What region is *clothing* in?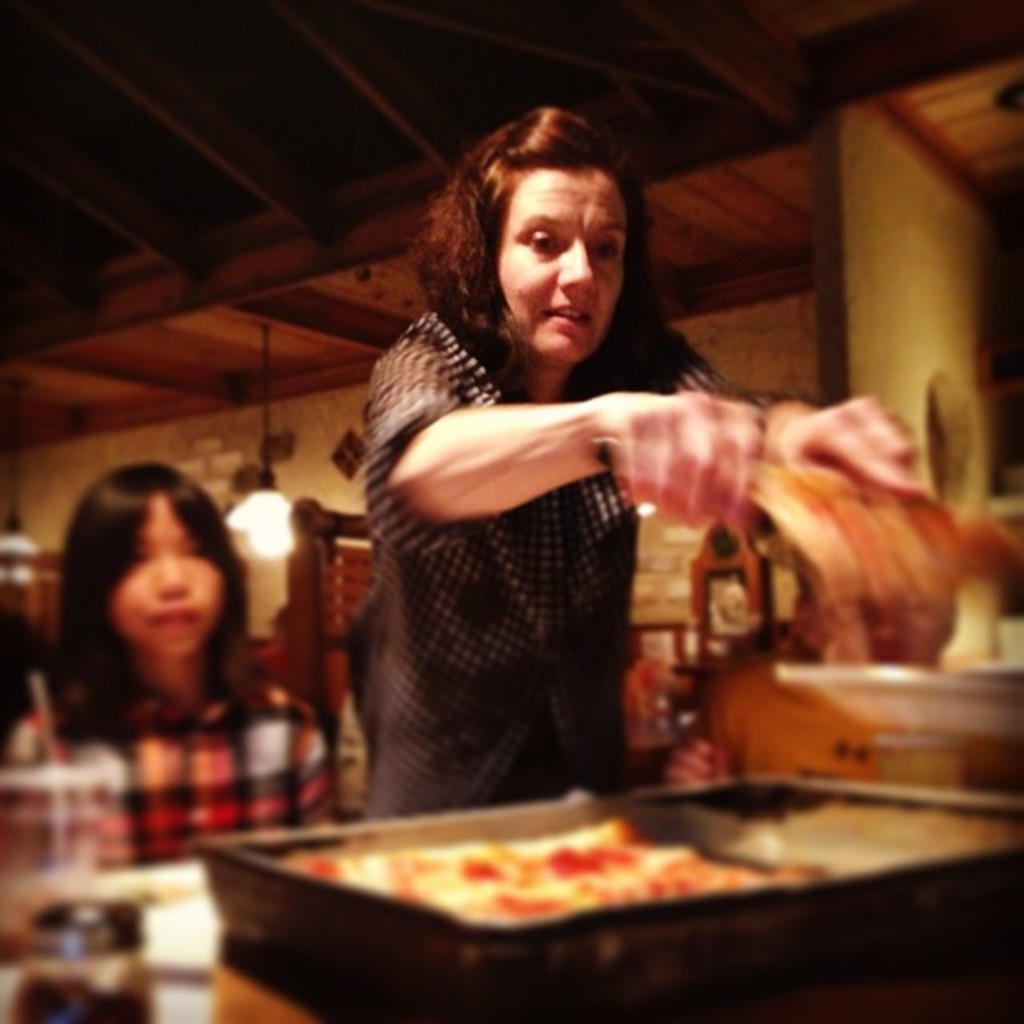
328, 238, 733, 874.
